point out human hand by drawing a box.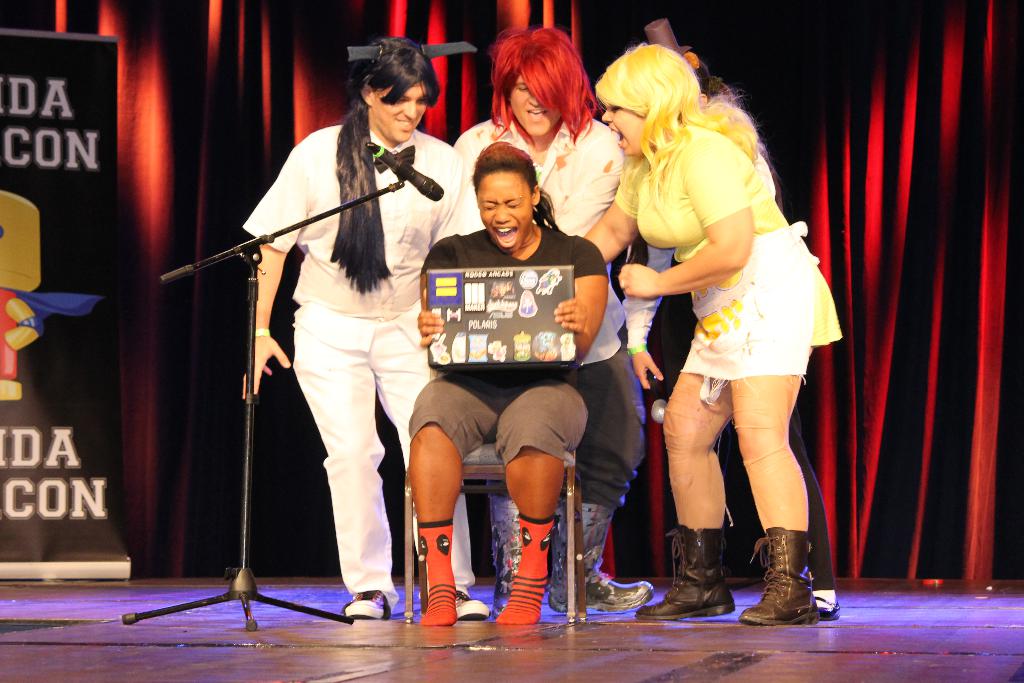
[552, 295, 586, 336].
